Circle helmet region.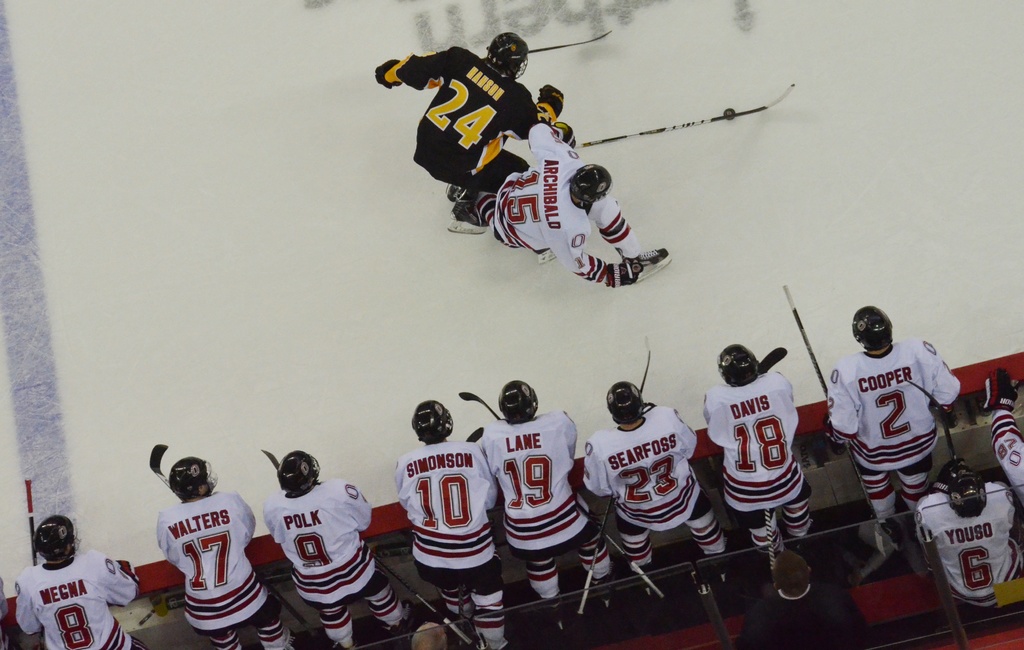
Region: (168,460,218,502).
